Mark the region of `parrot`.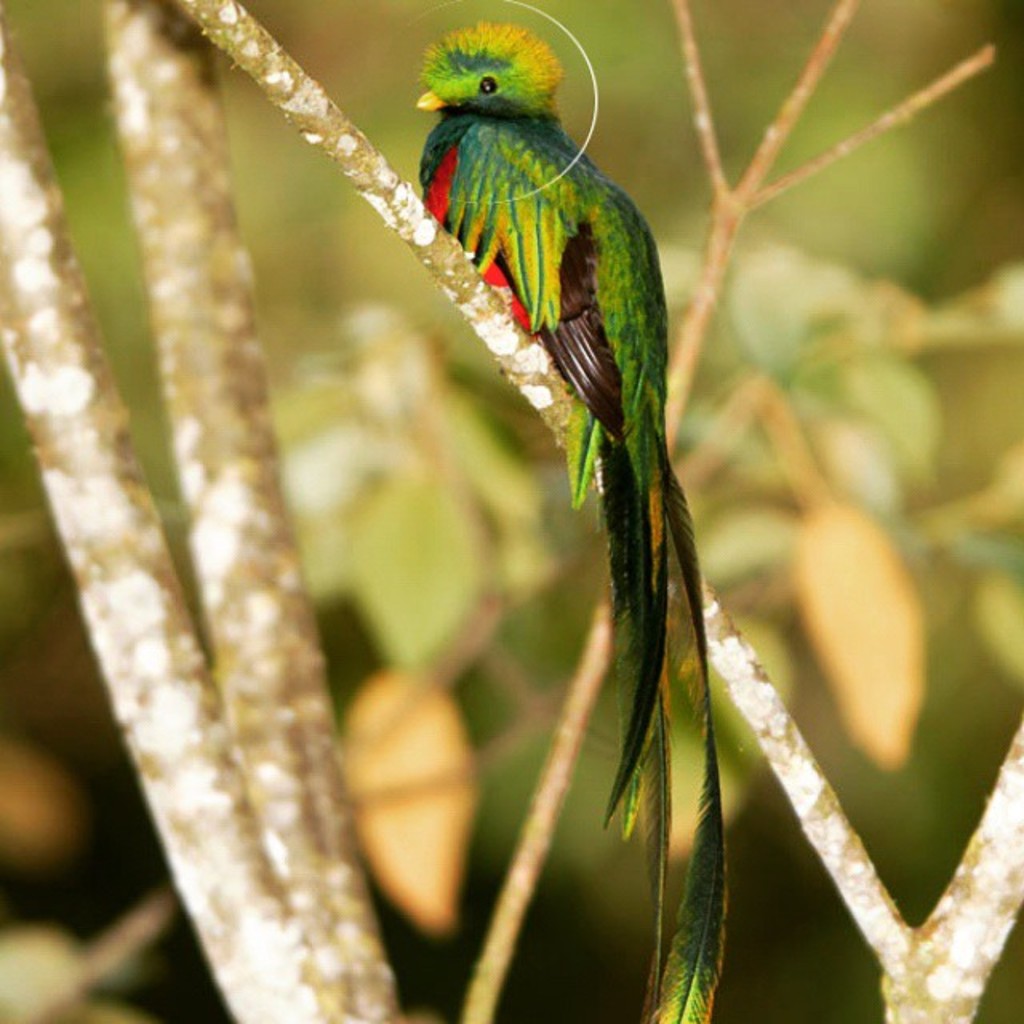
Region: l=418, t=8, r=710, b=1022.
